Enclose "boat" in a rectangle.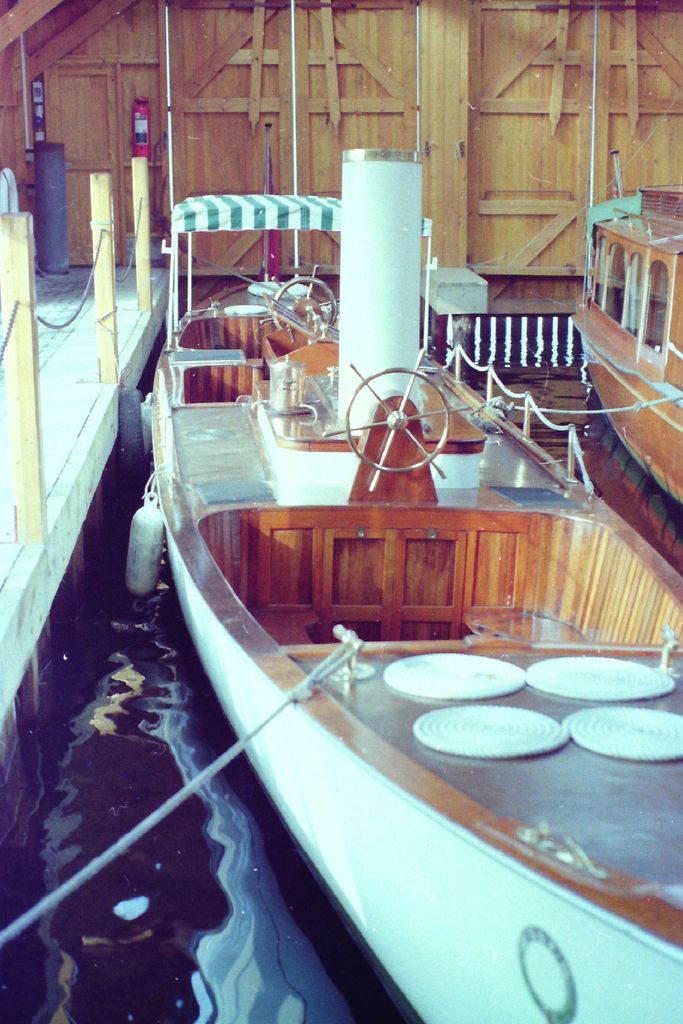
56,132,662,1005.
